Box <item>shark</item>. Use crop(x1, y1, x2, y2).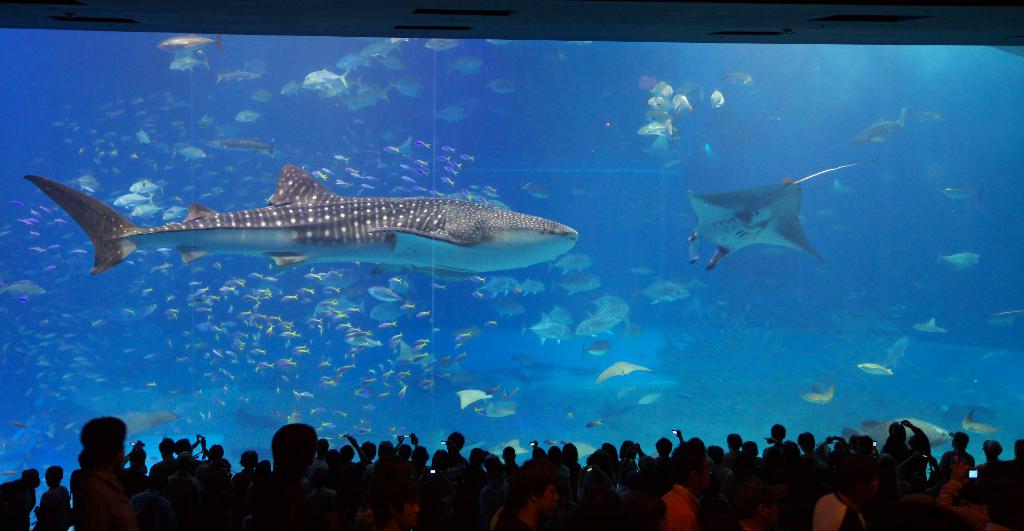
crop(23, 165, 579, 272).
